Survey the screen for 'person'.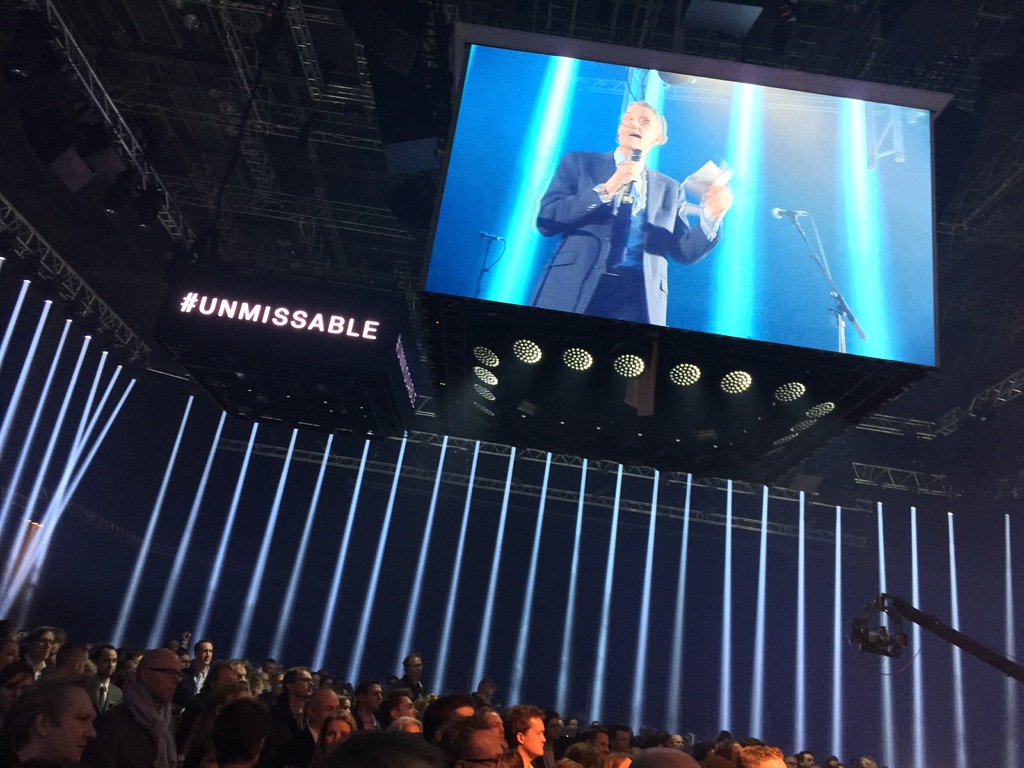
Survey found: box(181, 712, 282, 767).
